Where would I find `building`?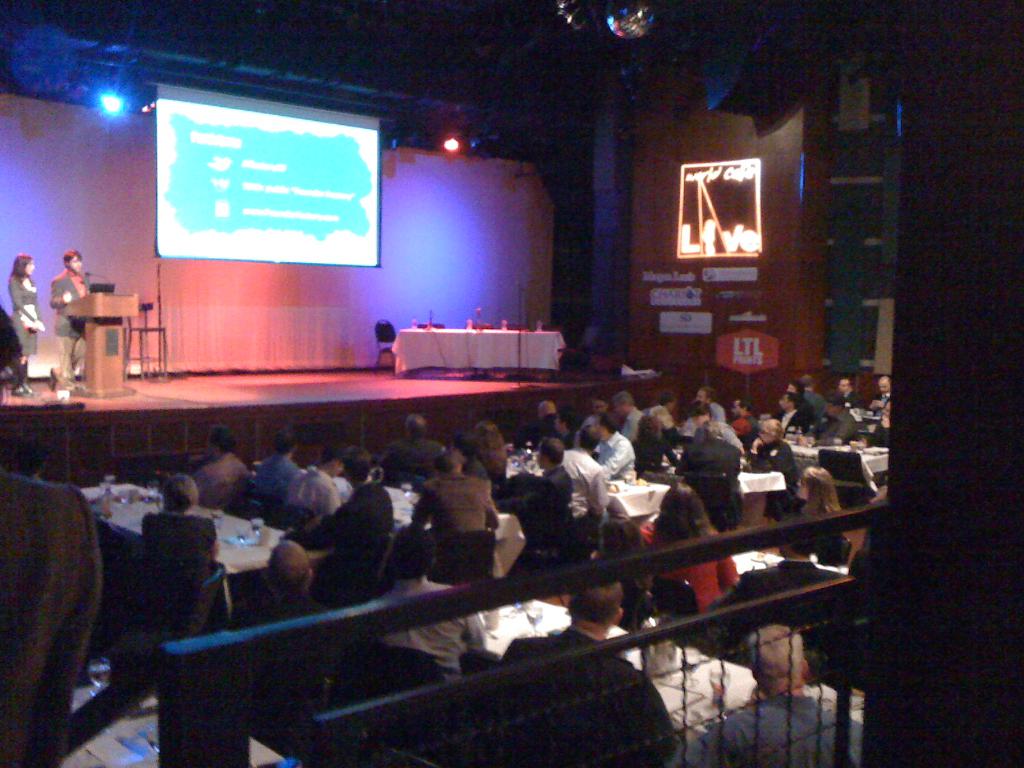
At [left=0, top=1, right=1021, bottom=765].
